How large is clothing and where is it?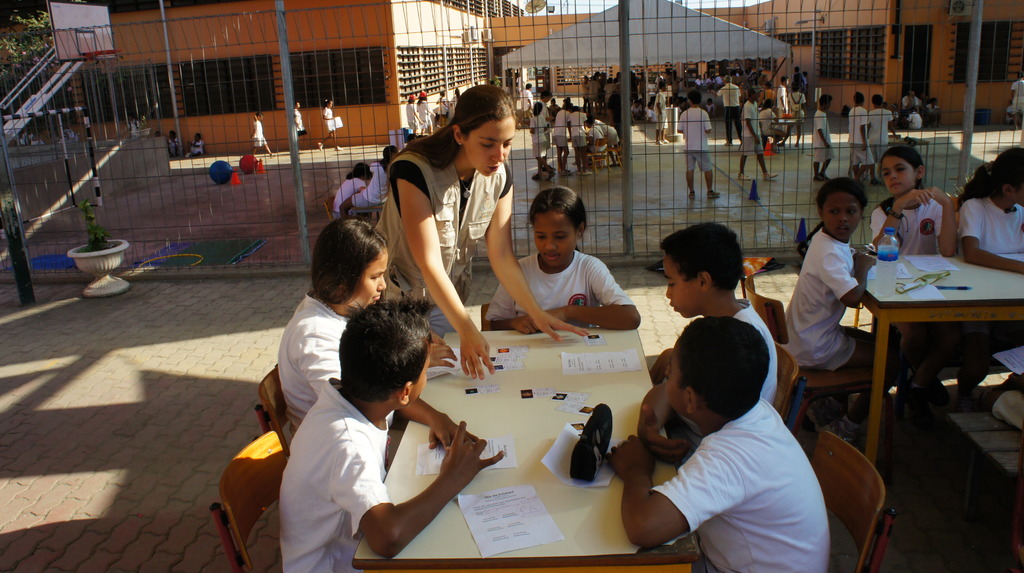
Bounding box: box=[740, 100, 766, 157].
